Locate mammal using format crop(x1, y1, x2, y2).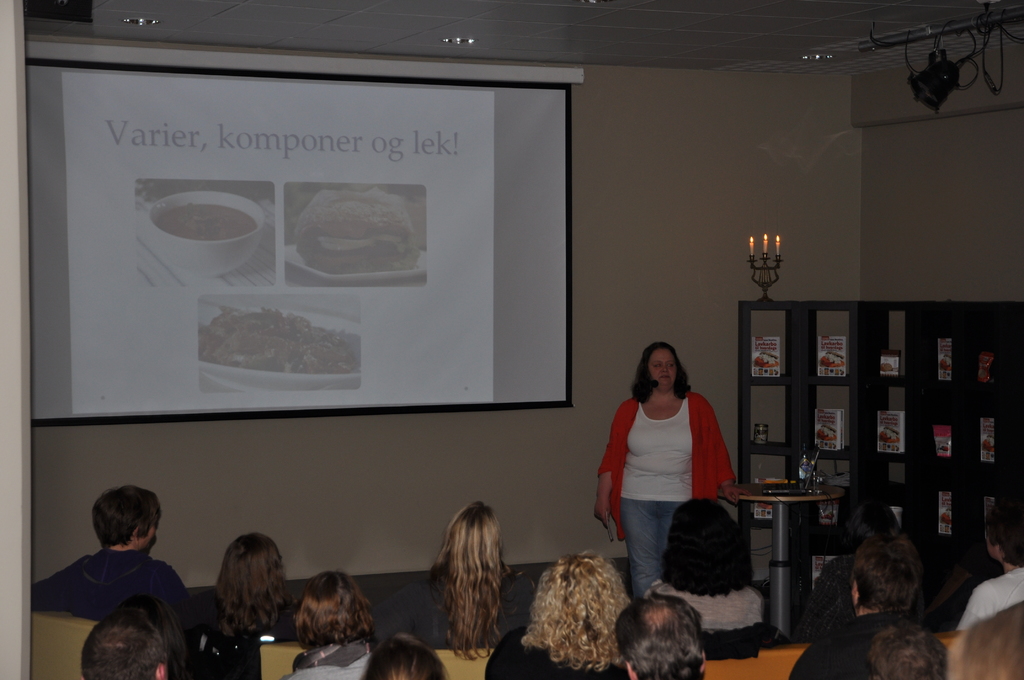
crop(957, 501, 1023, 627).
